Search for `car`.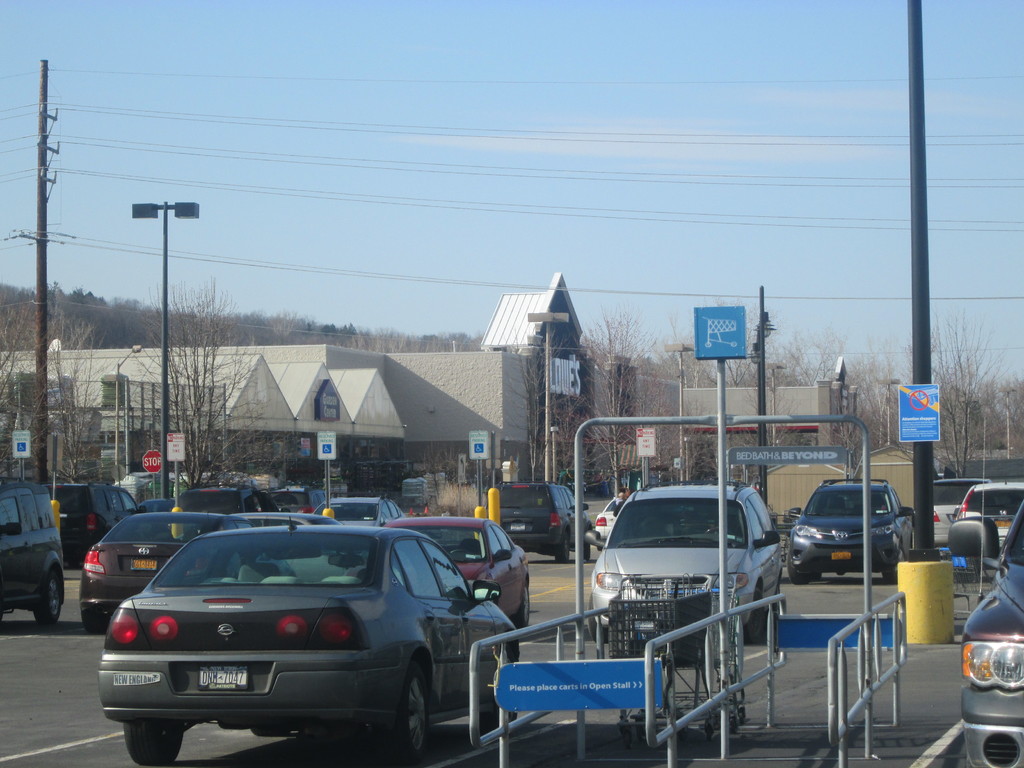
Found at (912, 476, 989, 543).
